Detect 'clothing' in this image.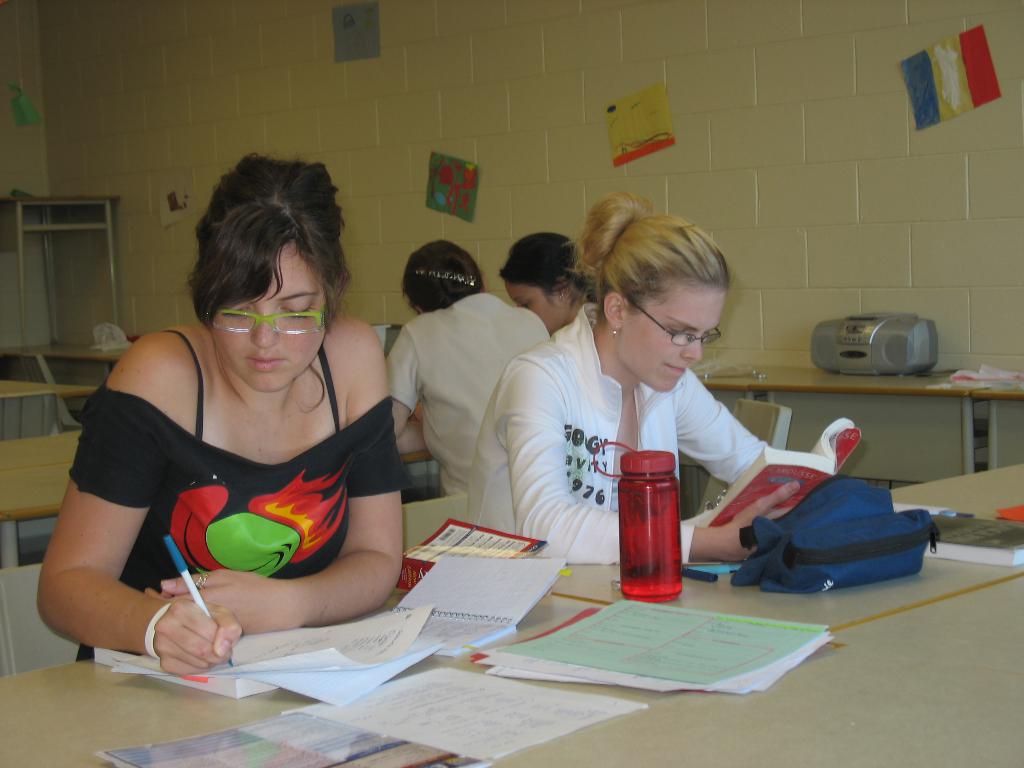
Detection: [left=89, top=330, right=393, bottom=657].
